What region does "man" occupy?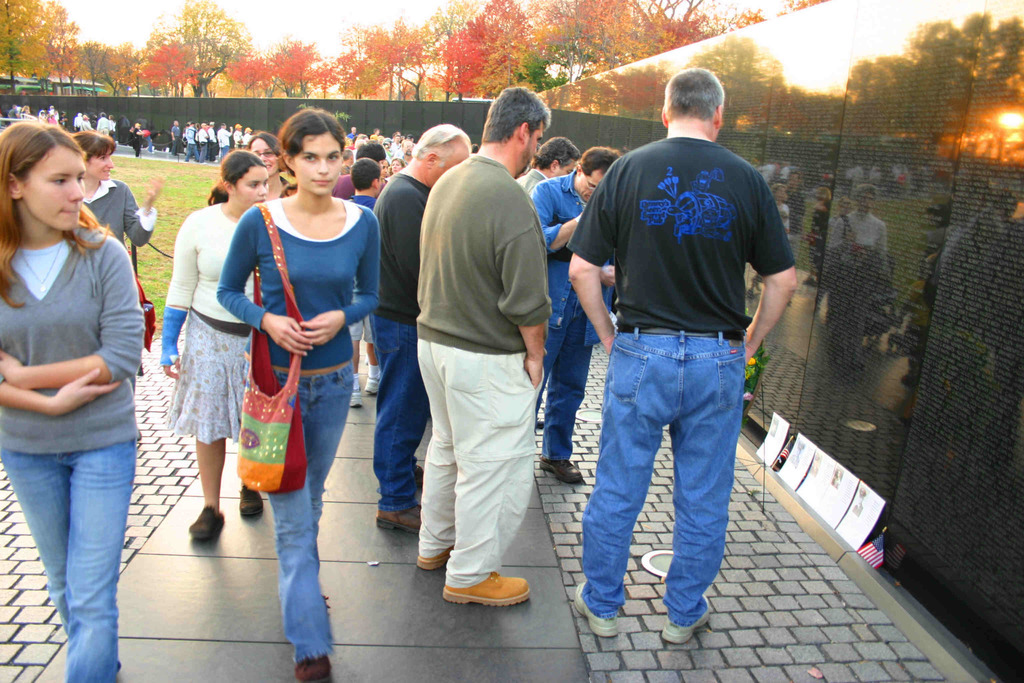
Rect(533, 149, 625, 479).
